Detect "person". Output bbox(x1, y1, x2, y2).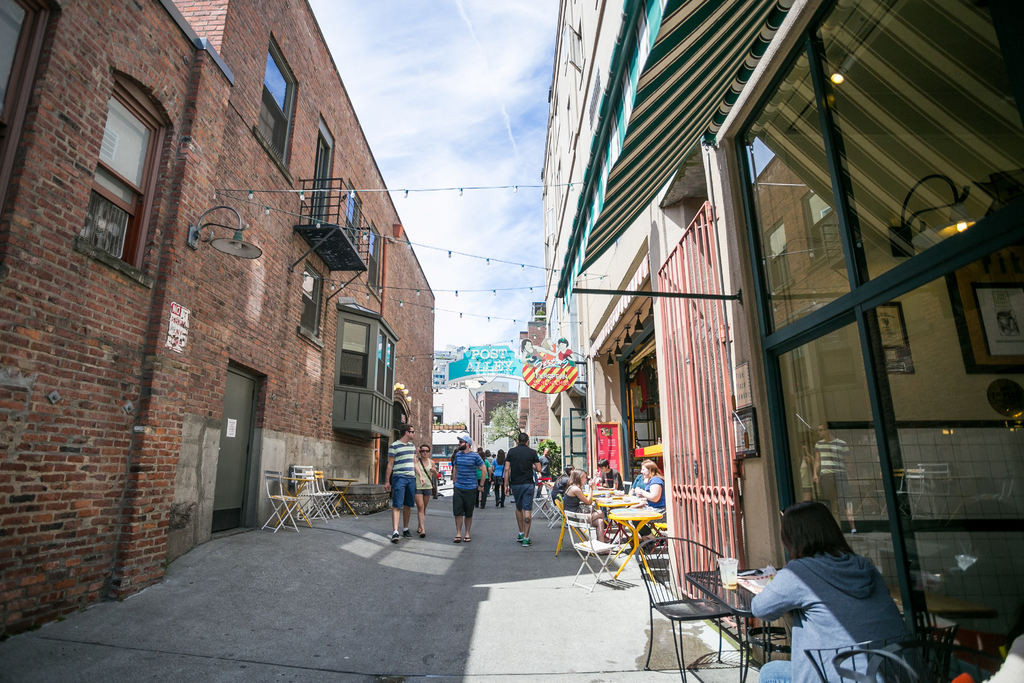
bbox(410, 444, 435, 537).
